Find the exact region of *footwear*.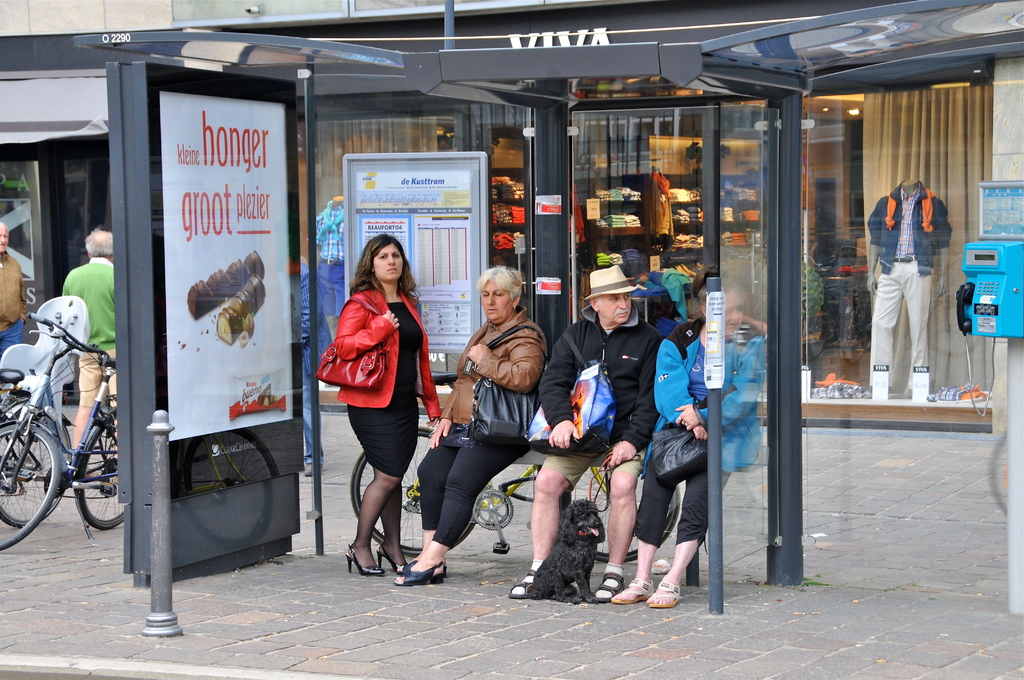
Exact region: <region>375, 544, 401, 571</region>.
